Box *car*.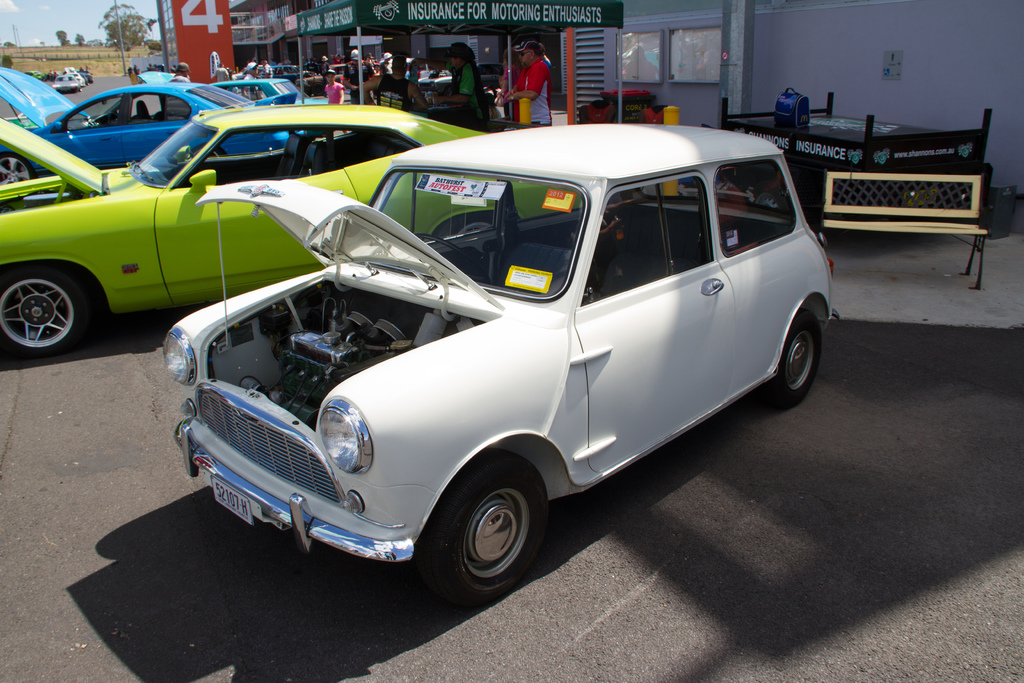
x1=0 y1=98 x2=484 y2=362.
